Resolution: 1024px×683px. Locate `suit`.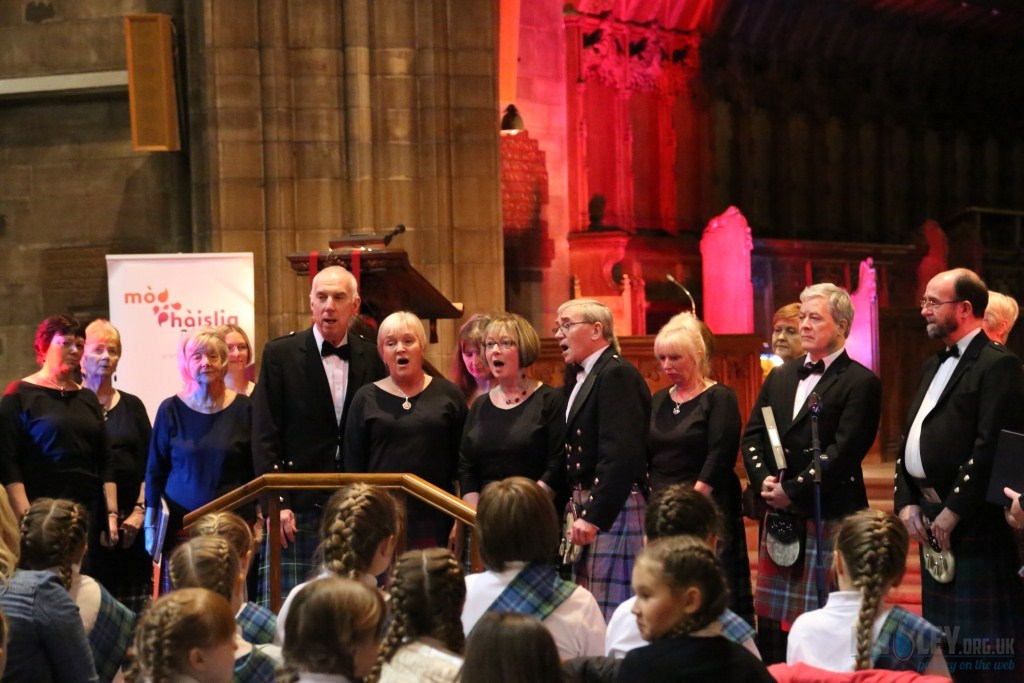
(903, 246, 1016, 629).
